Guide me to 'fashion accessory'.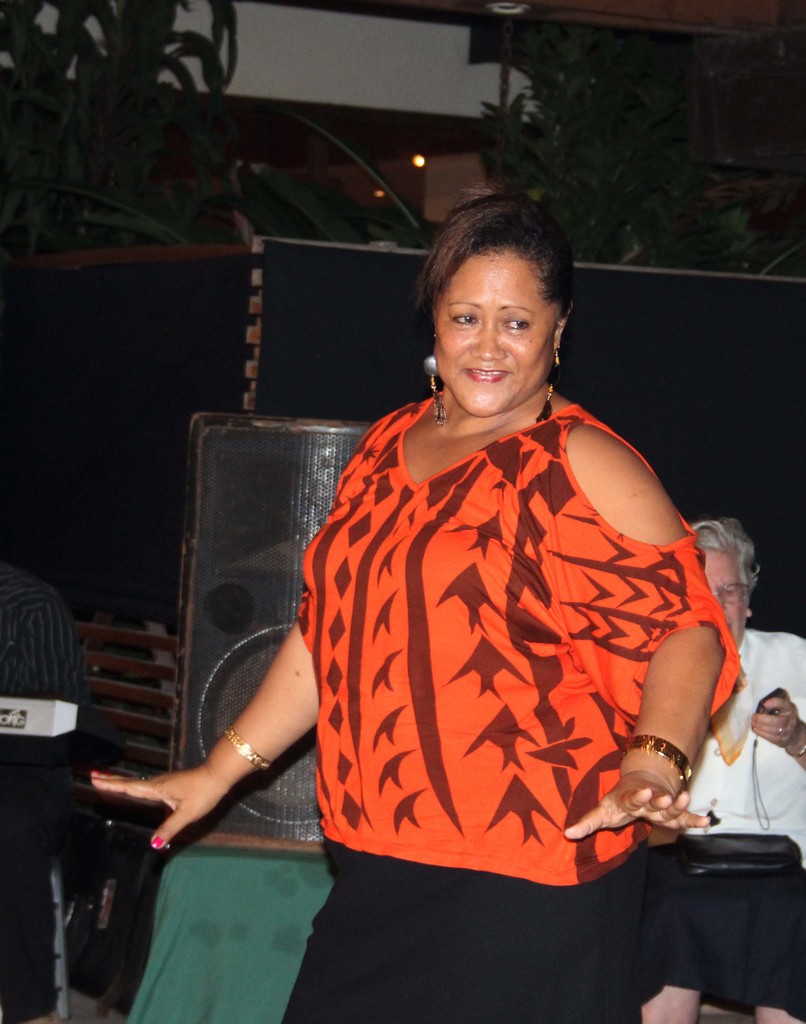
Guidance: 678, 829, 803, 879.
